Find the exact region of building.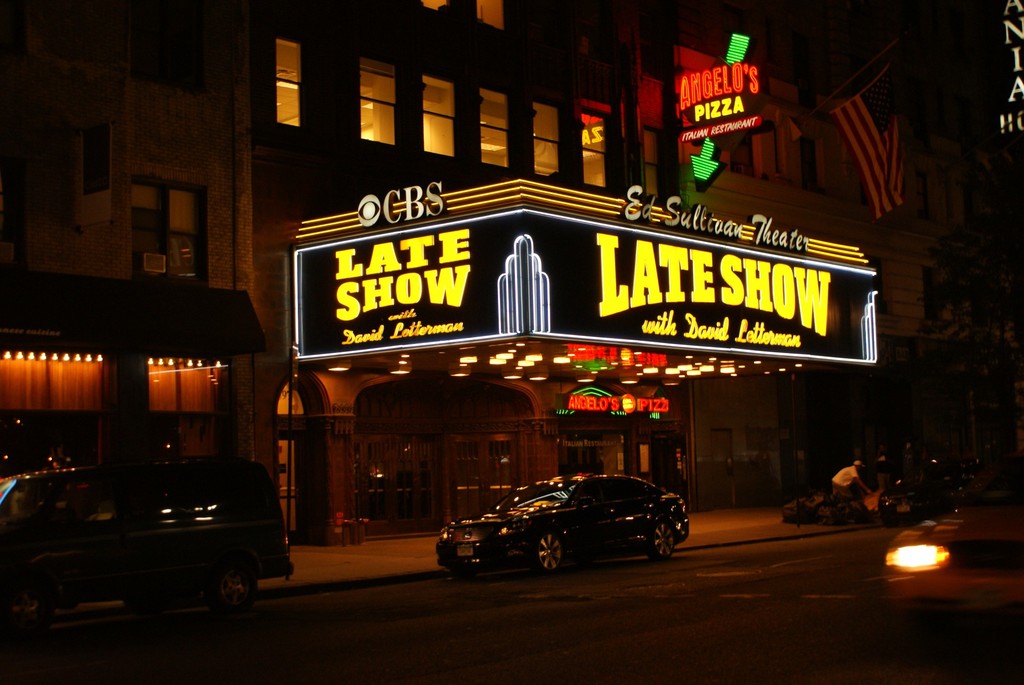
Exact region: box=[0, 0, 1023, 547].
